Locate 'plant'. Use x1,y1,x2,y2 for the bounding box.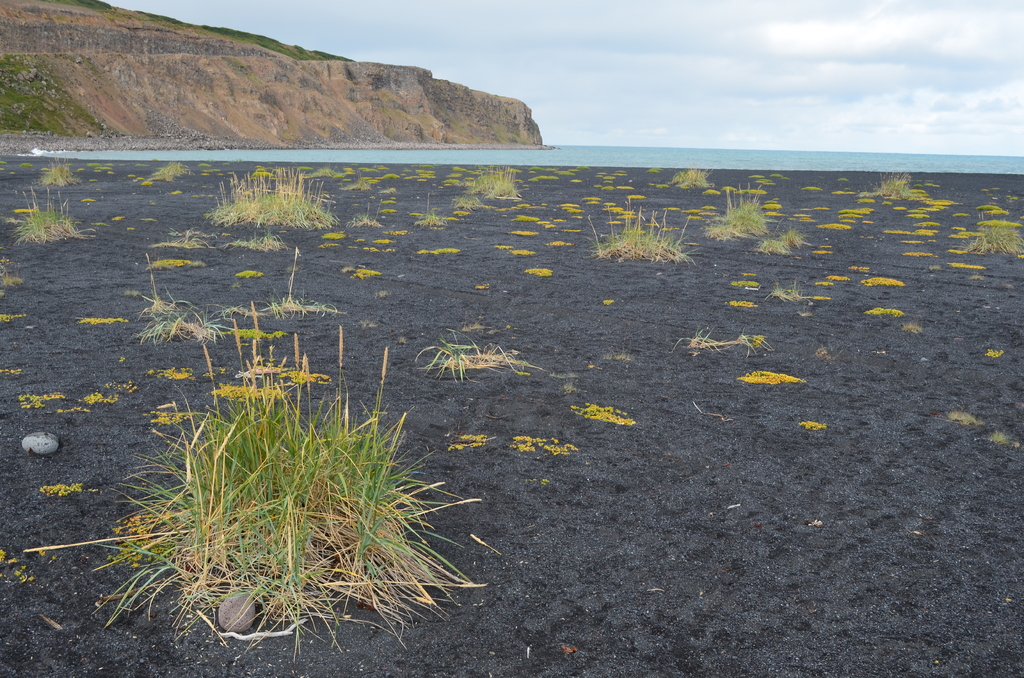
964,220,1023,252.
